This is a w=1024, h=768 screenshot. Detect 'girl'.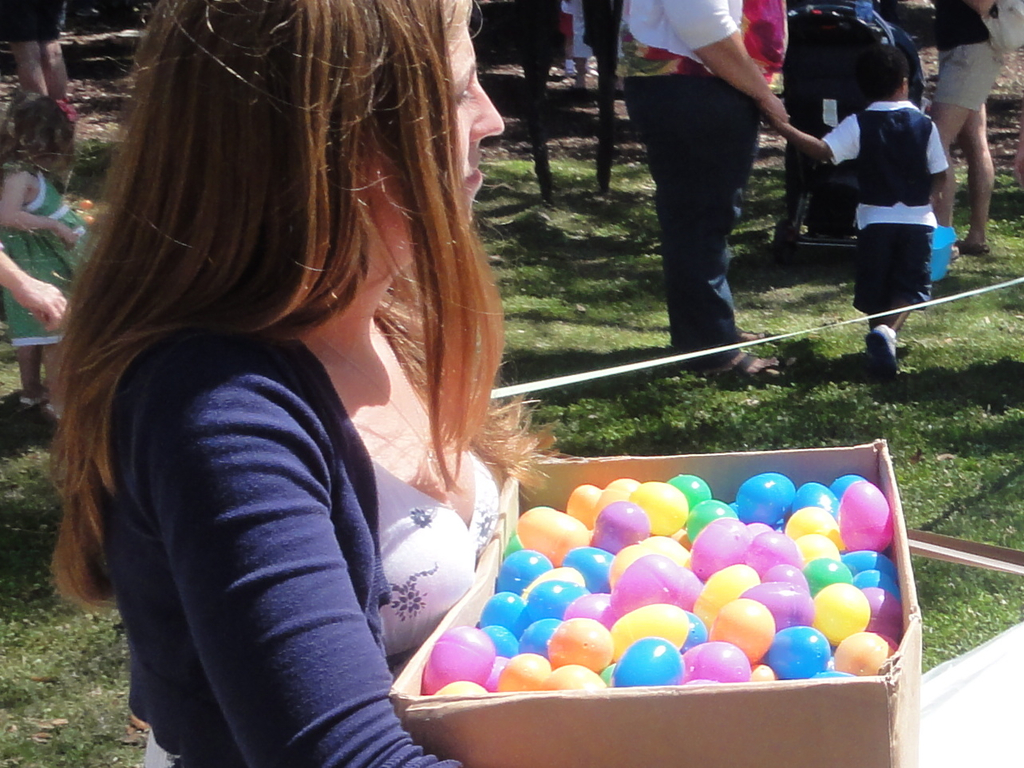
rect(930, 0, 999, 267).
